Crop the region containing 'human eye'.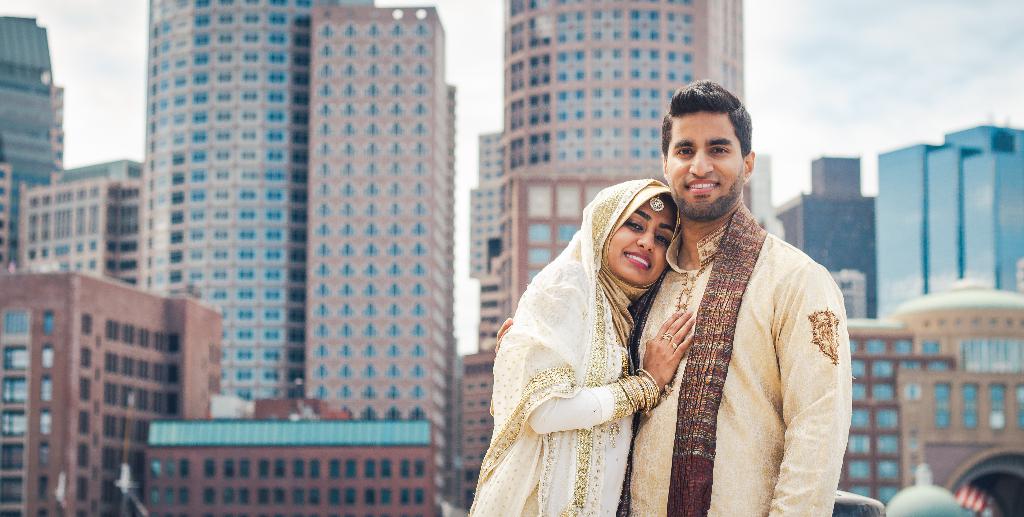
Crop region: (left=676, top=146, right=695, bottom=156).
